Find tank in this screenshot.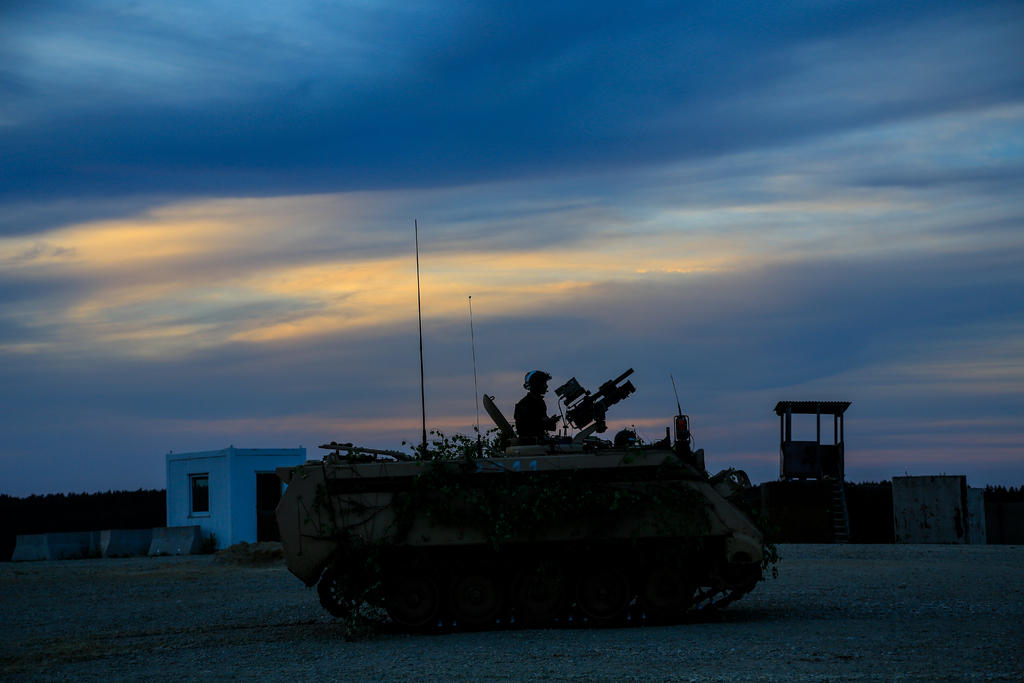
The bounding box for tank is box(271, 215, 780, 632).
